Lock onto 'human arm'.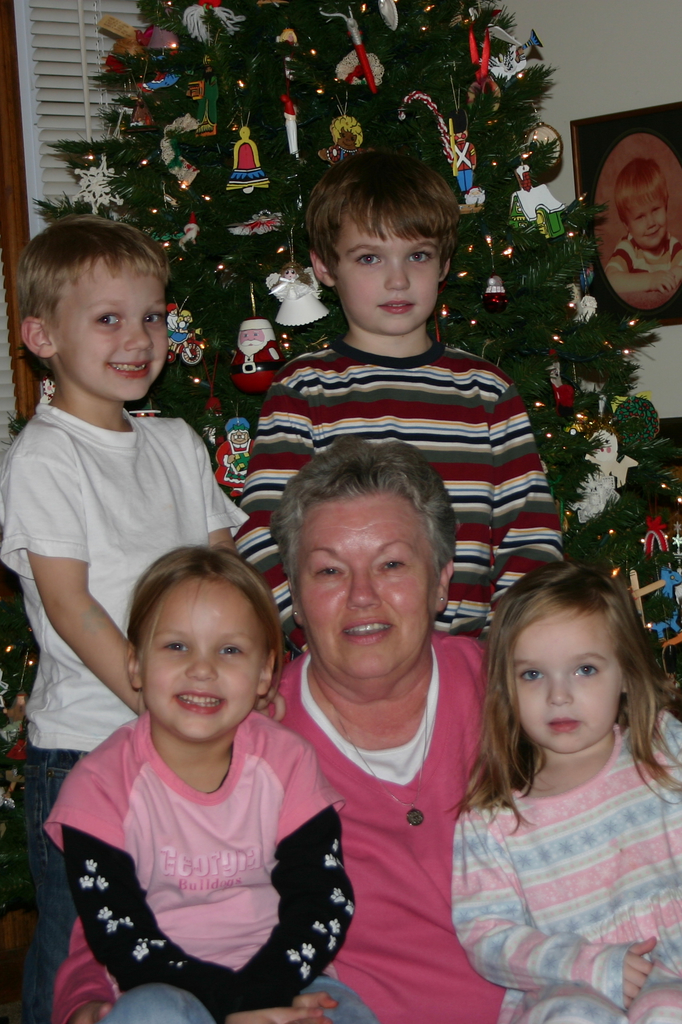
Locked: [219,729,379,1023].
